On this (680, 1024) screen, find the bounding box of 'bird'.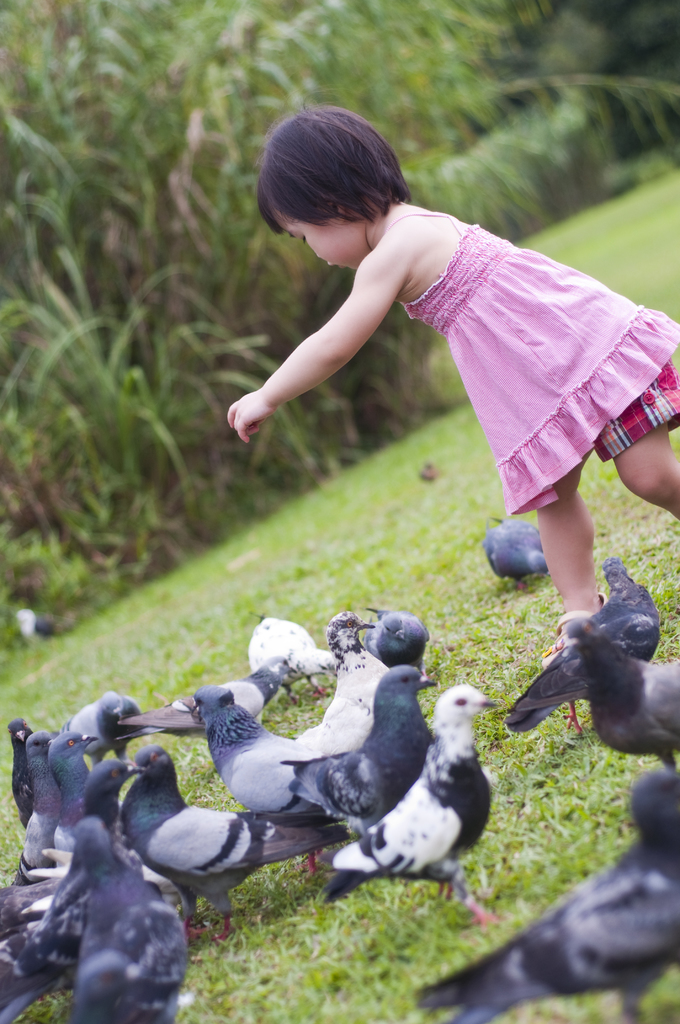
Bounding box: (x1=287, y1=606, x2=394, y2=758).
